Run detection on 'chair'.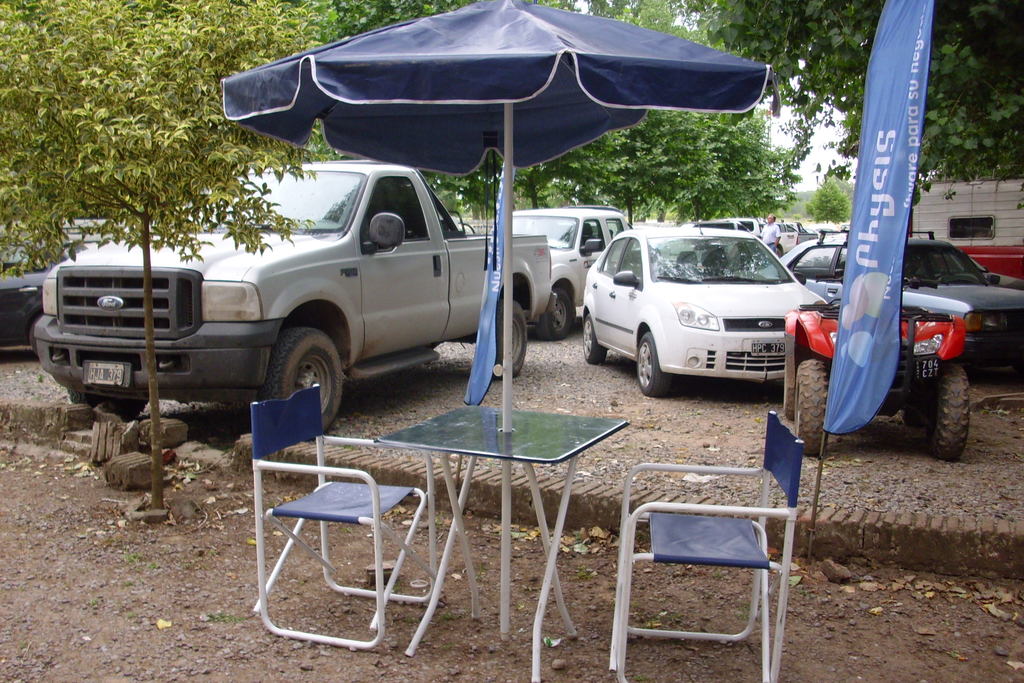
Result: [251,431,426,664].
